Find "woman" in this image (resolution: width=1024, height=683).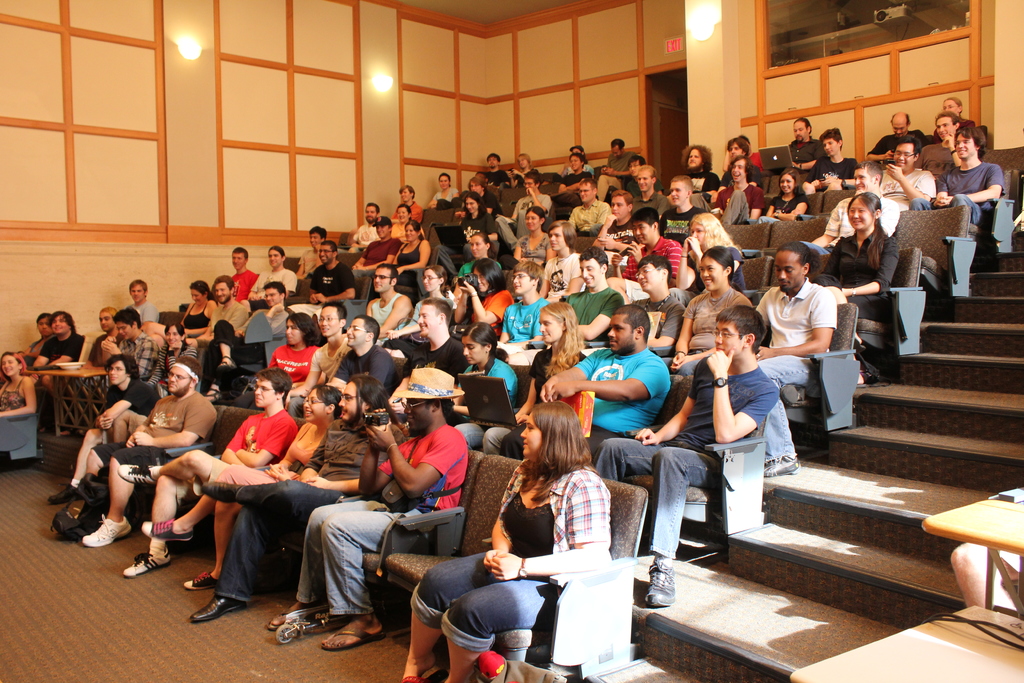
crop(137, 383, 332, 595).
